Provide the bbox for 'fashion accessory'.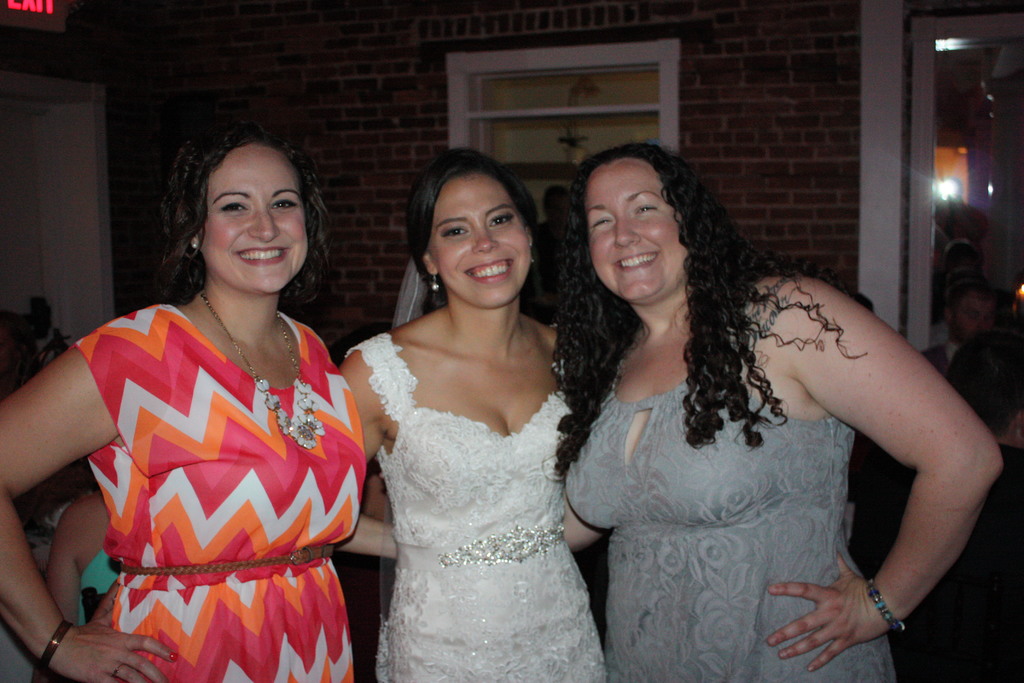
rect(37, 614, 76, 670).
